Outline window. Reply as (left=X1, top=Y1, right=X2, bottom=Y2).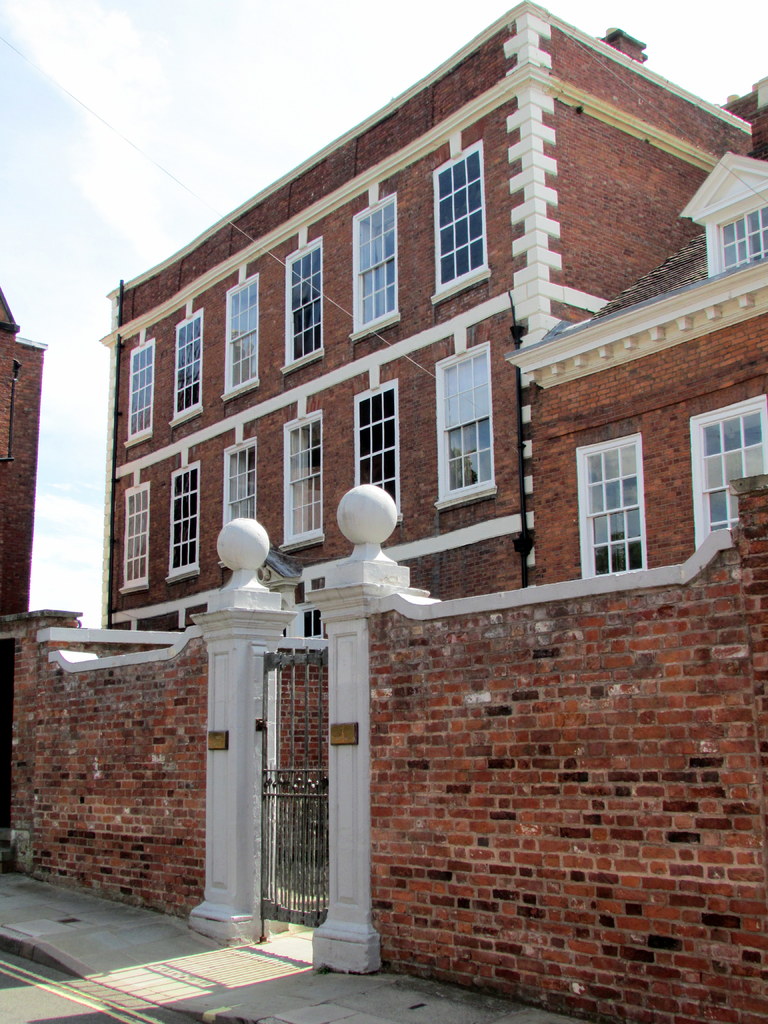
(left=280, top=412, right=331, bottom=550).
